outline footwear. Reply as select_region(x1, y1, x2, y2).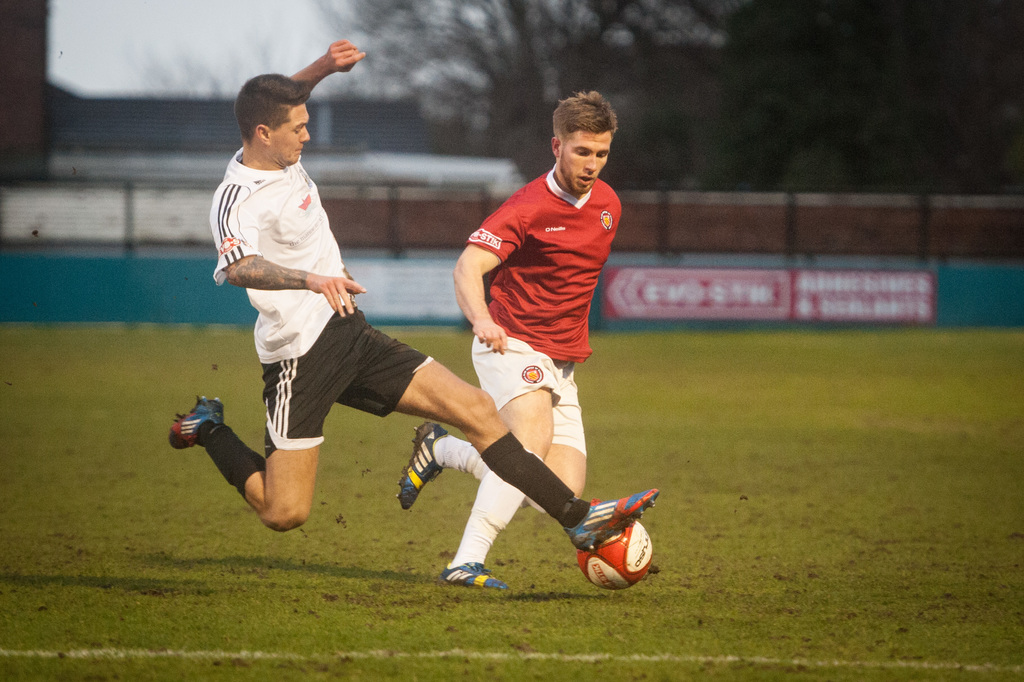
select_region(447, 559, 508, 593).
